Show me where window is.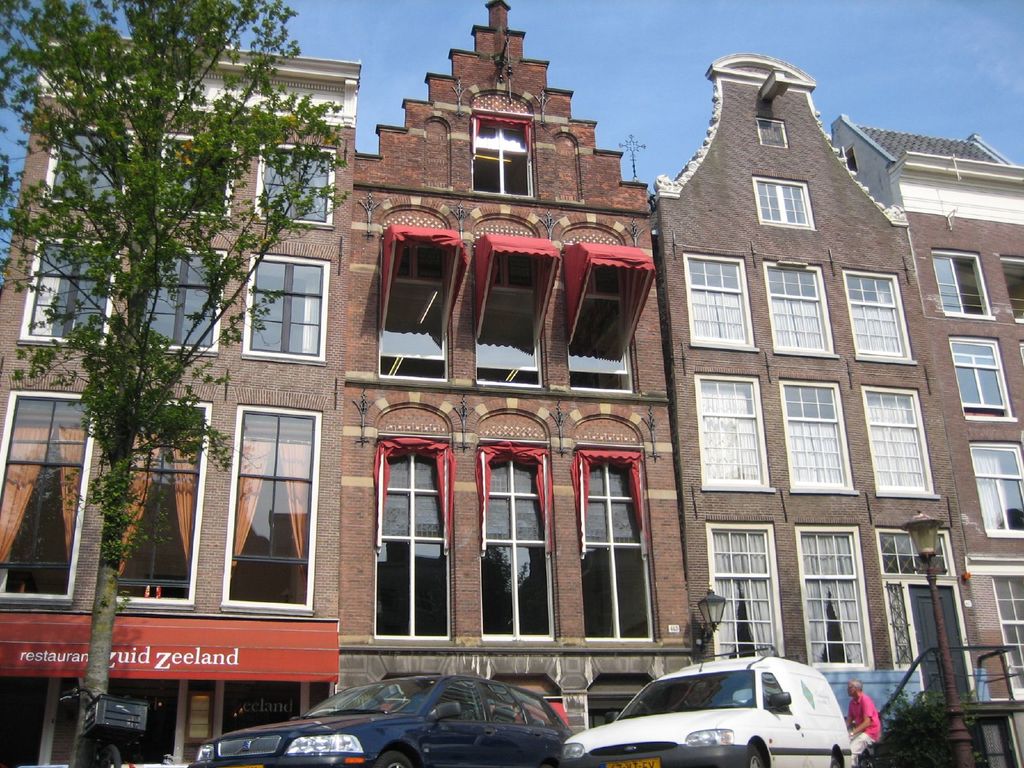
window is at x1=0, y1=395, x2=97, y2=598.
